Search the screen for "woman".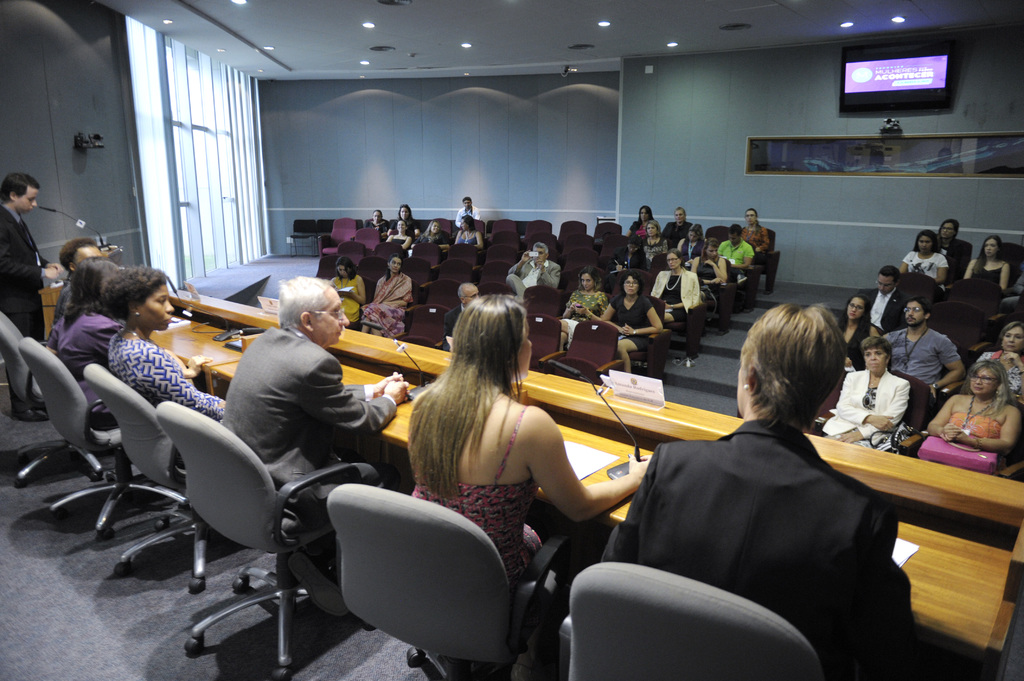
Found at {"left": 625, "top": 204, "right": 658, "bottom": 236}.
